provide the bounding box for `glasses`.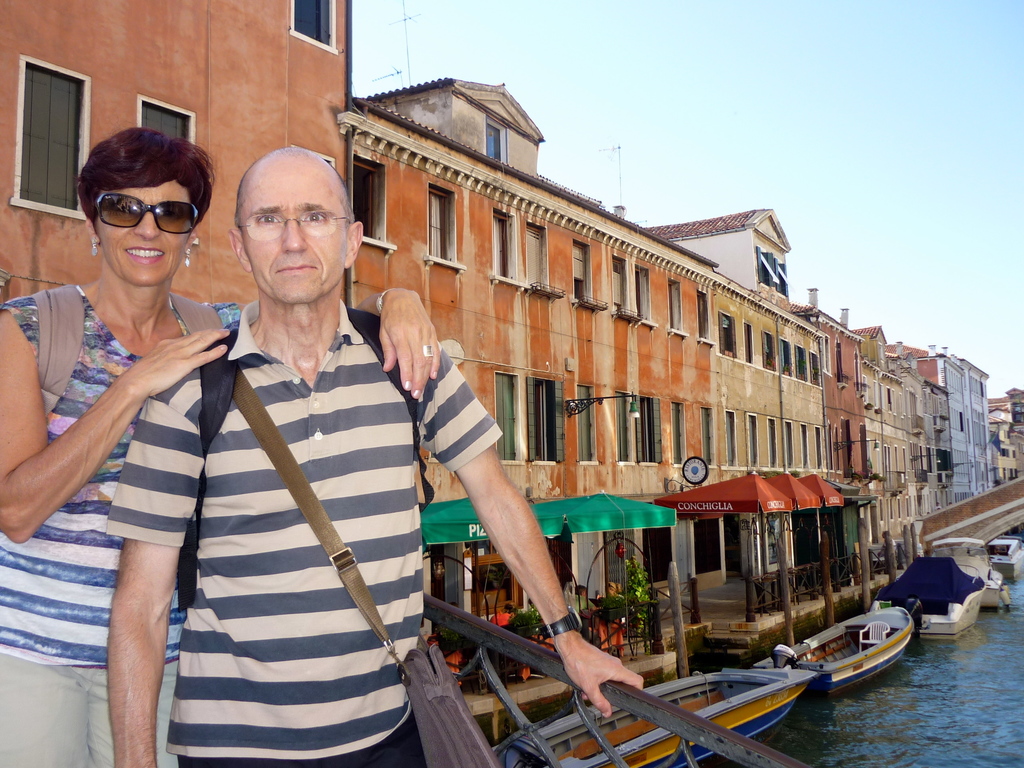
crop(237, 205, 351, 241).
